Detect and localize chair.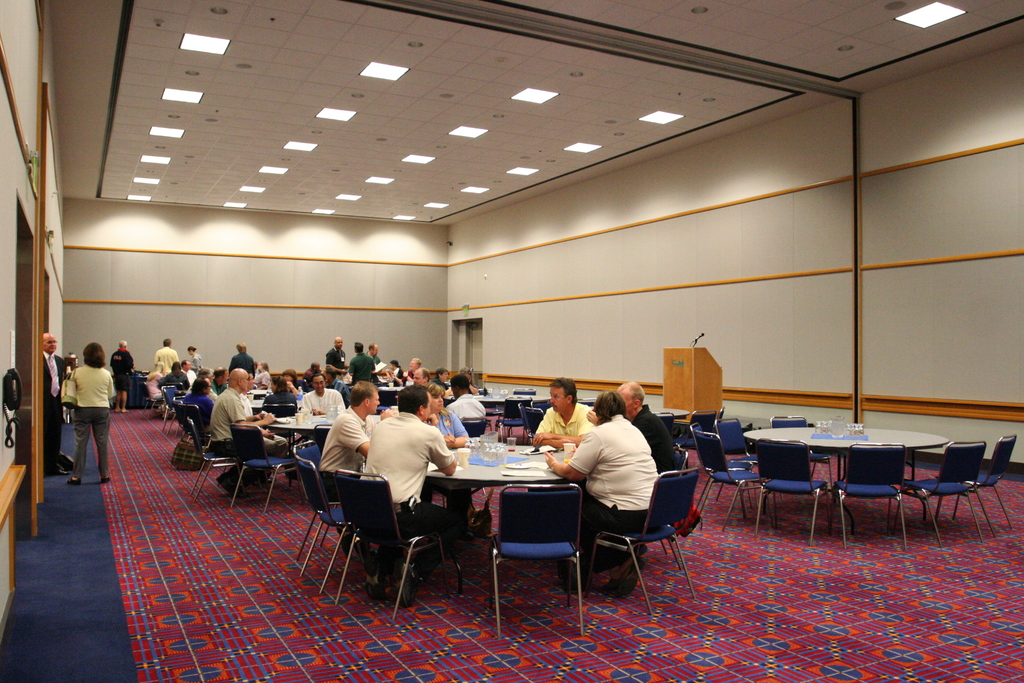
Localized at x1=262, y1=400, x2=295, y2=420.
